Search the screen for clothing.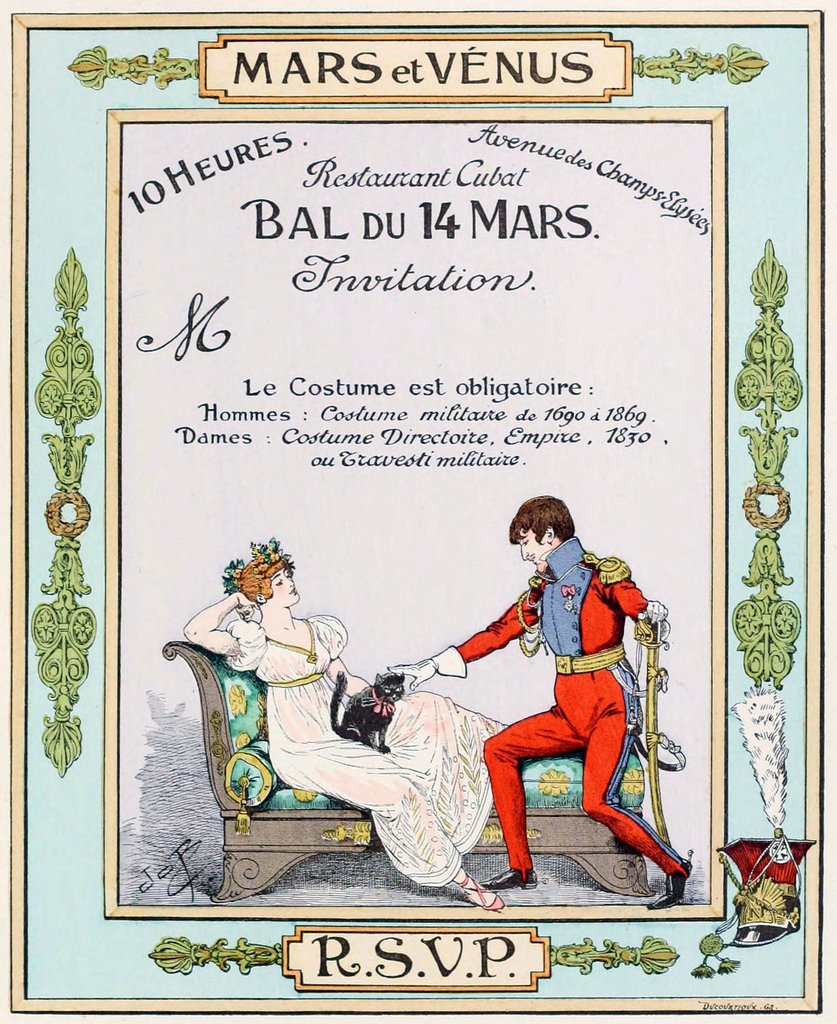
Found at [x1=449, y1=516, x2=664, y2=877].
